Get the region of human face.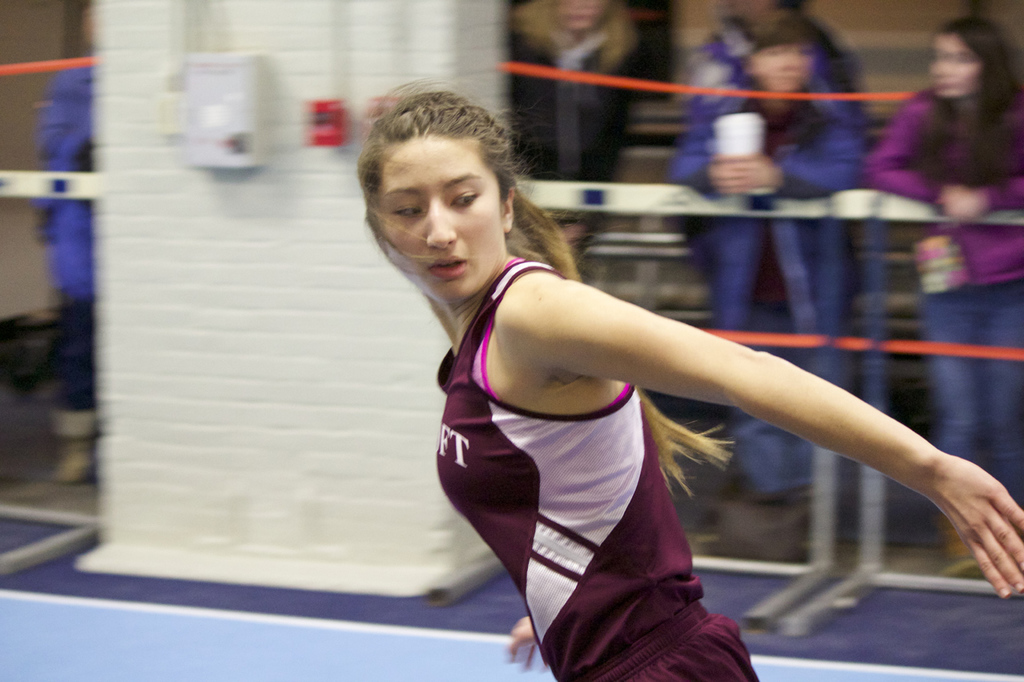
box=[752, 44, 813, 98].
